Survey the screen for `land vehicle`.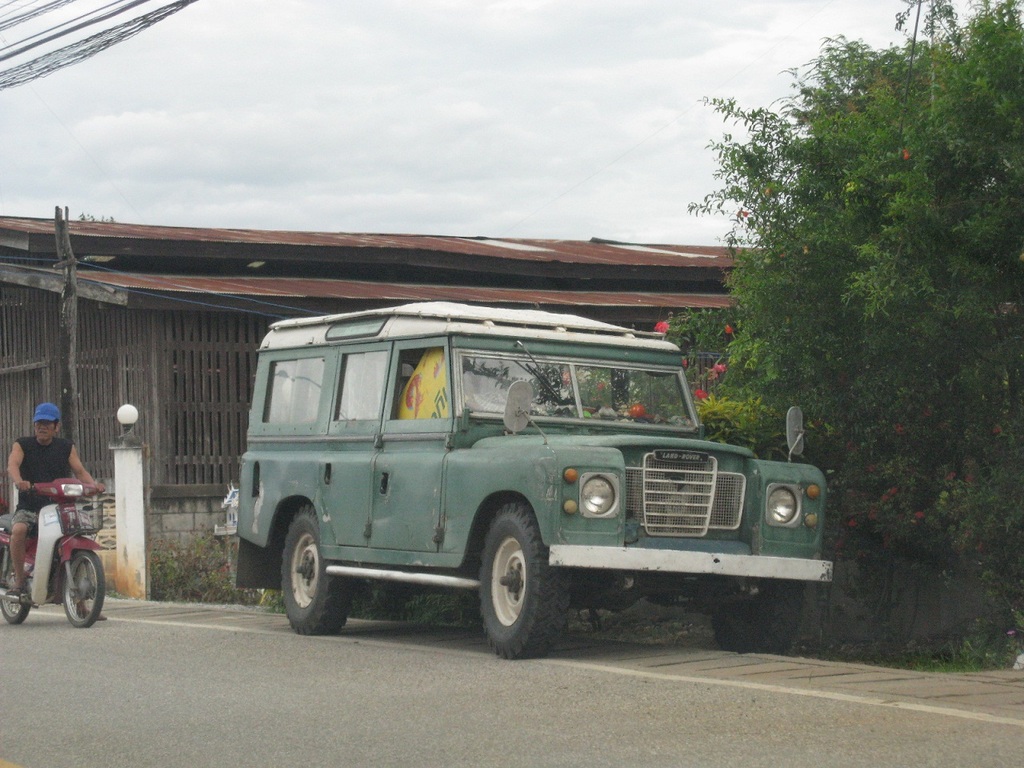
Survey found: (6, 476, 109, 634).
